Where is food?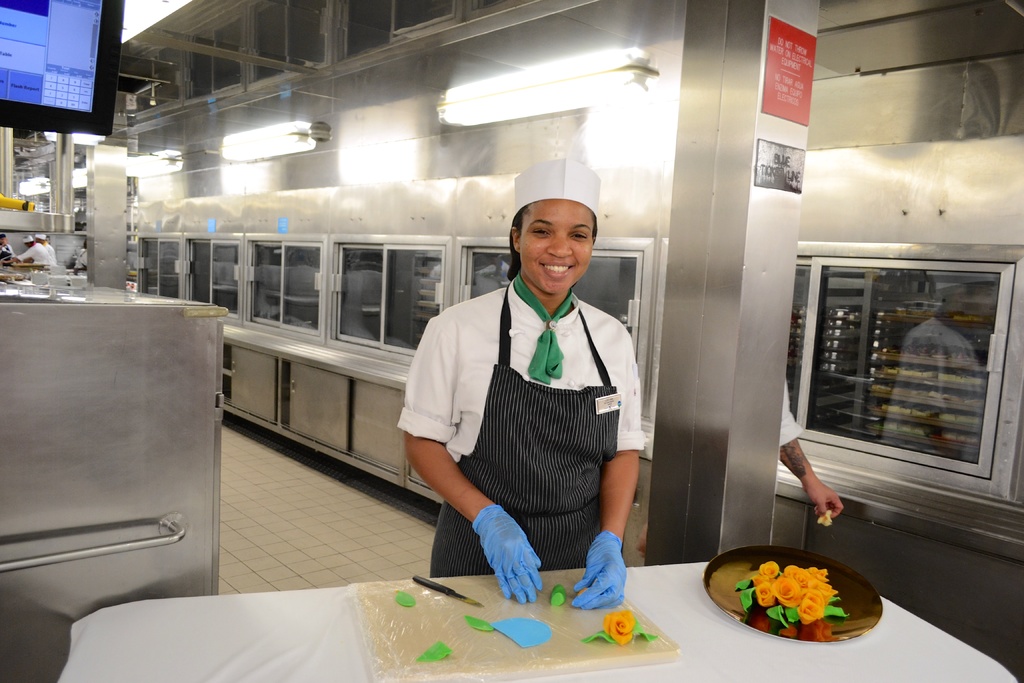
<bbox>716, 559, 862, 637</bbox>.
